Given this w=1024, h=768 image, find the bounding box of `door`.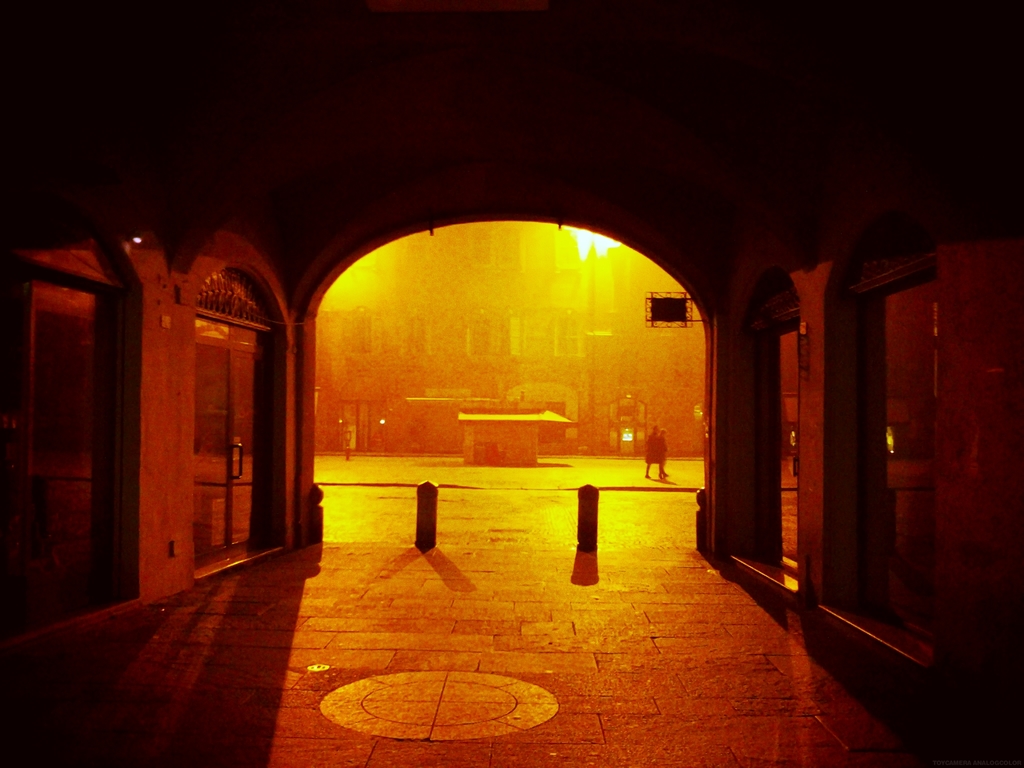
box(28, 284, 123, 600).
